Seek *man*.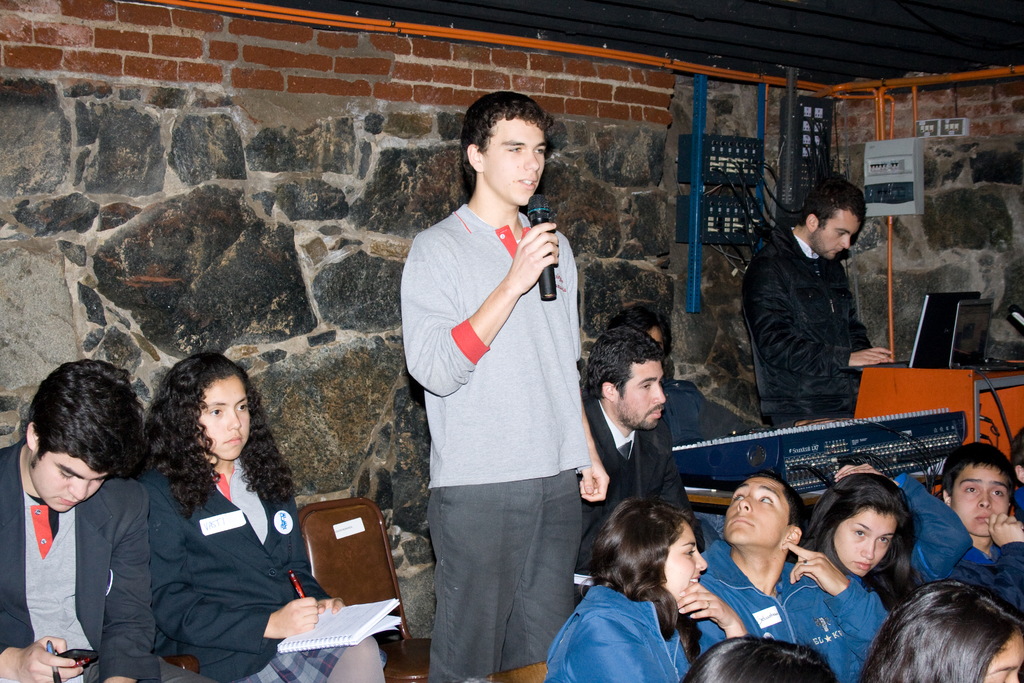
393 88 614 673.
